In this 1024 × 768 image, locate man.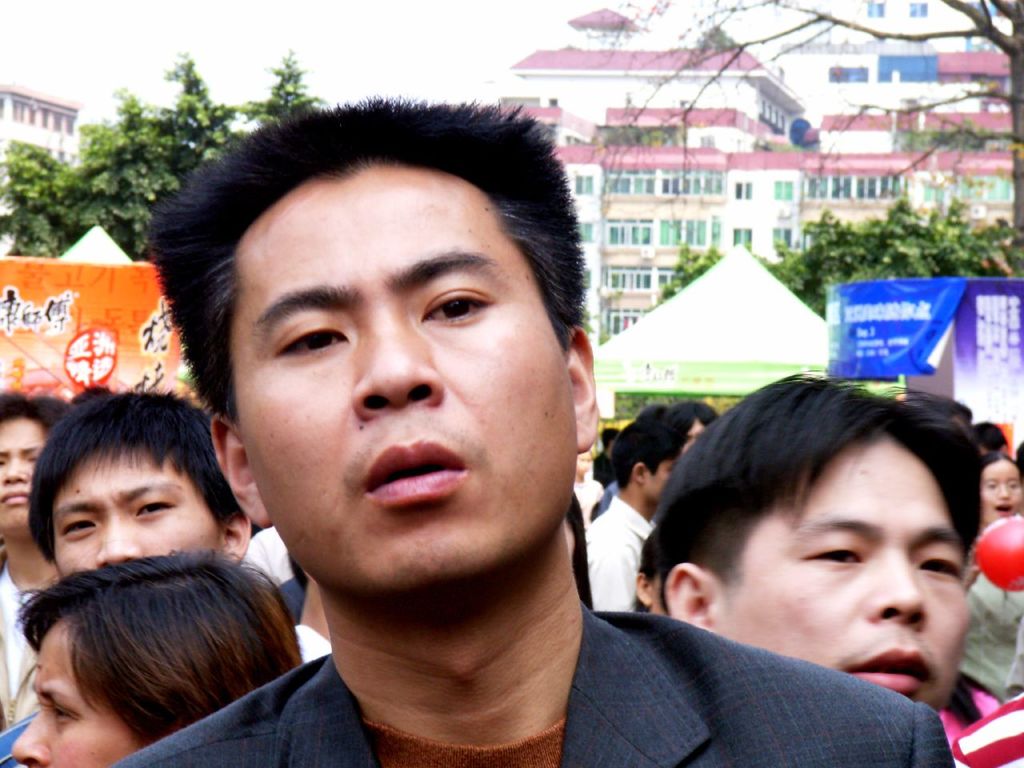
Bounding box: [21,391,252,592].
